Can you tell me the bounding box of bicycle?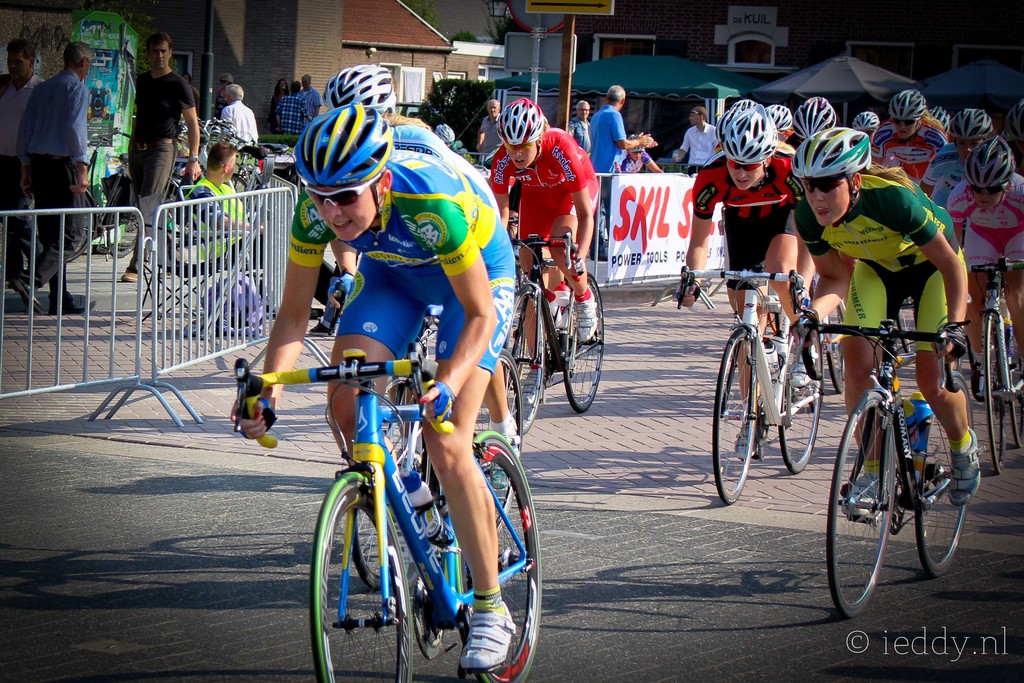
x1=232 y1=303 x2=540 y2=682.
